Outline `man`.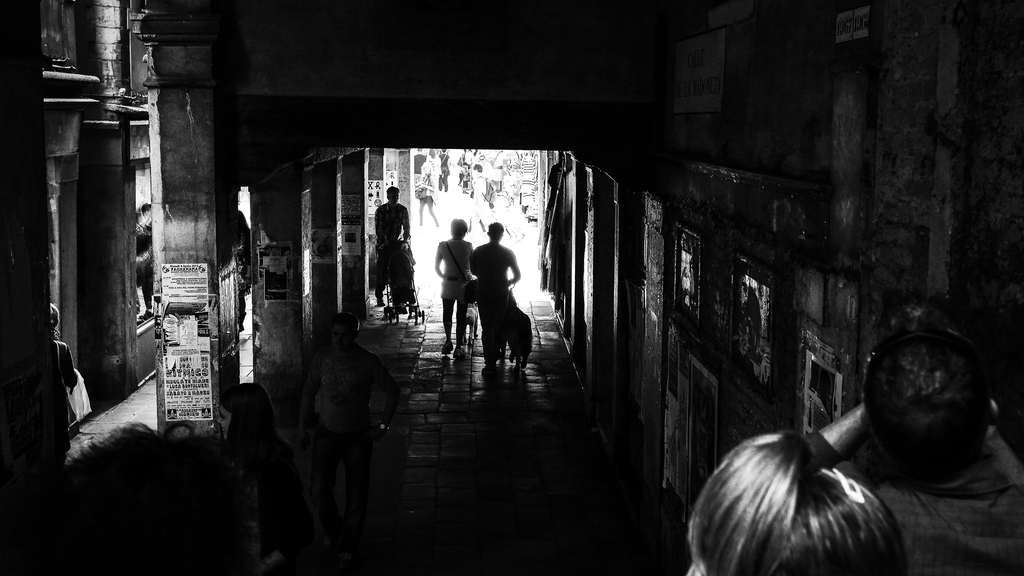
Outline: <bbox>471, 162, 495, 228</bbox>.
